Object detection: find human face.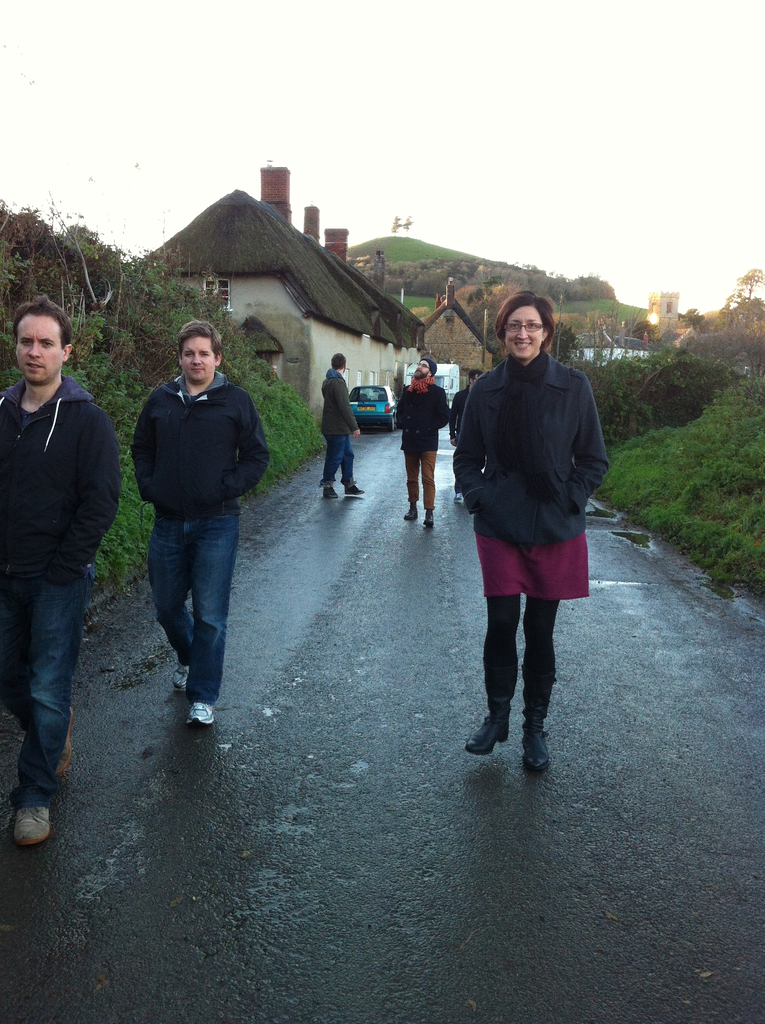
region(179, 328, 217, 382).
